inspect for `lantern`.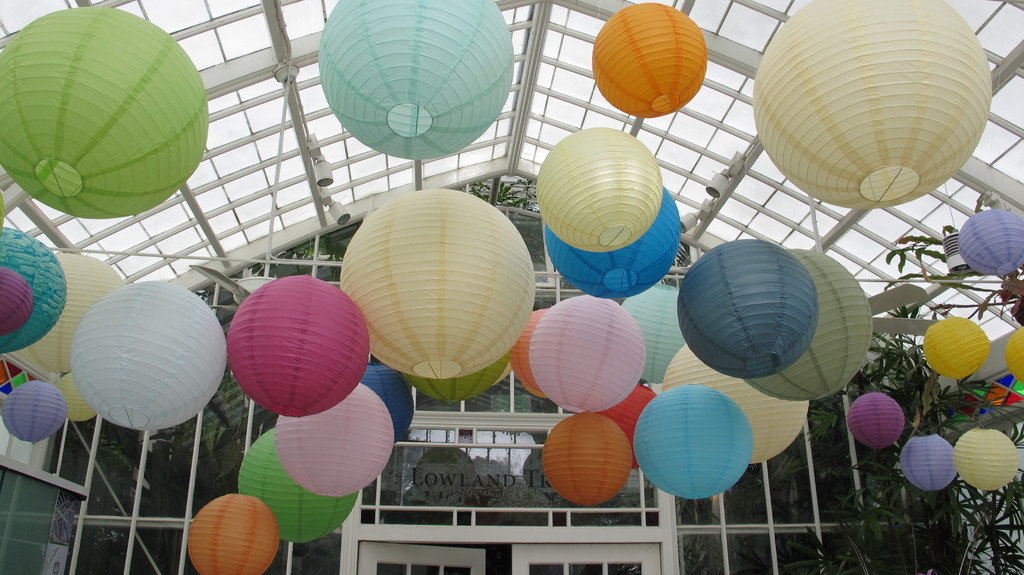
Inspection: <box>955,428,1020,491</box>.
